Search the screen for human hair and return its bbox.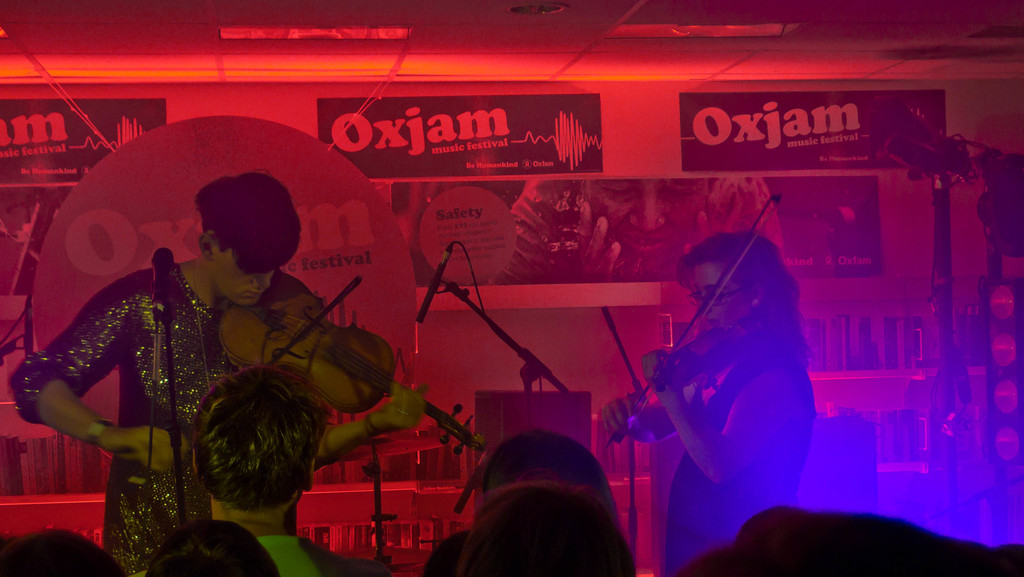
Found: <bbox>141, 519, 279, 576</bbox>.
